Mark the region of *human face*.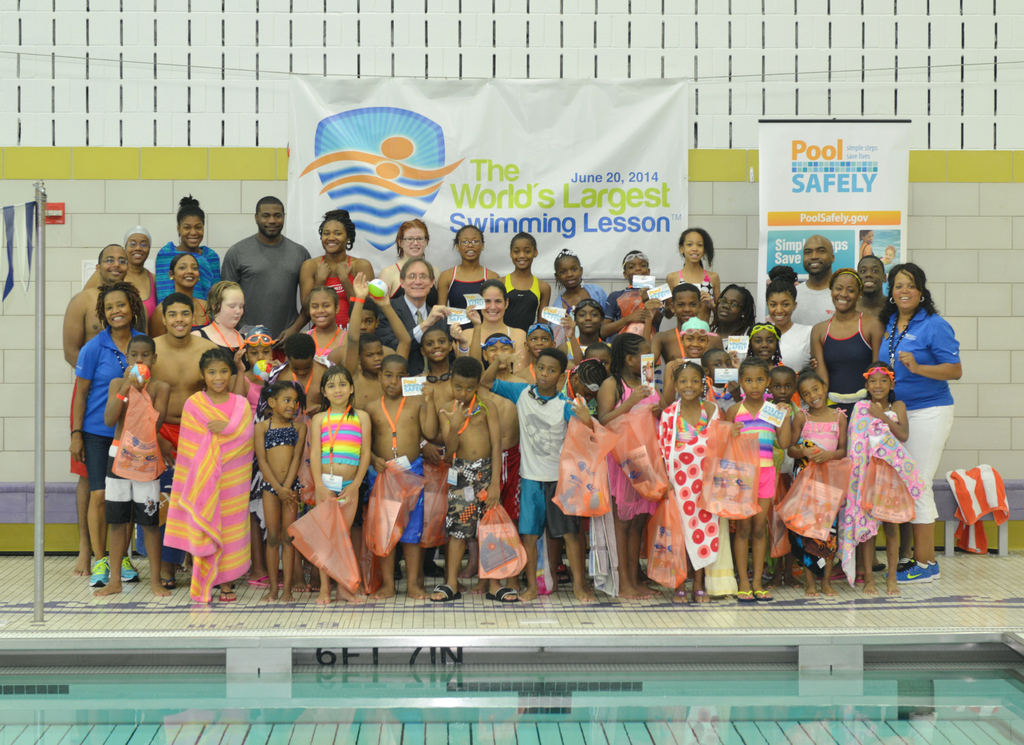
Region: crop(404, 261, 433, 295).
